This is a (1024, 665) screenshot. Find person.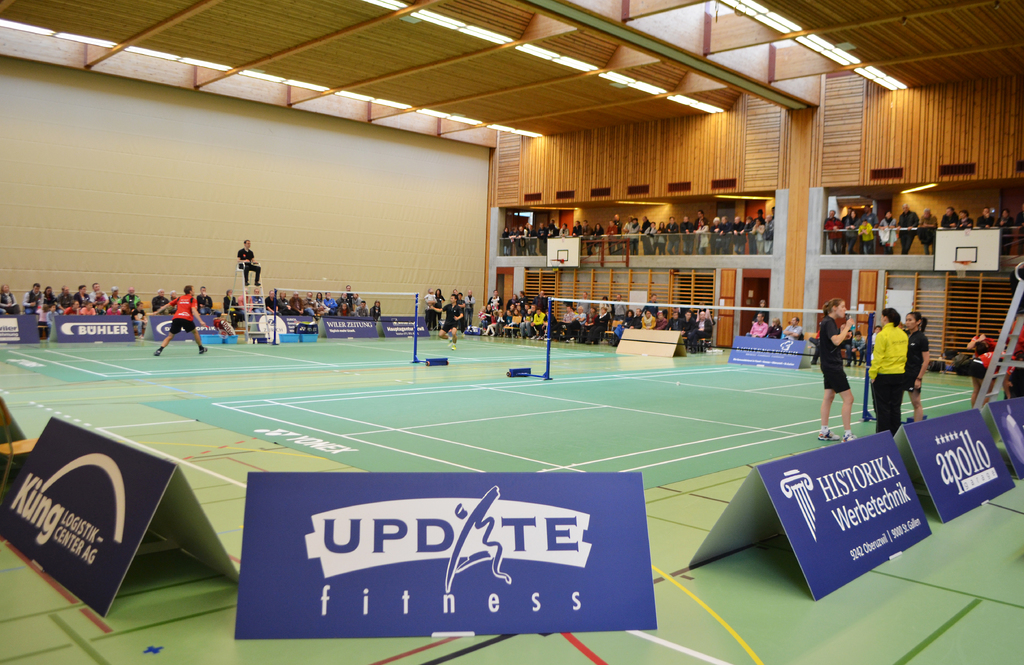
Bounding box: 641 309 656 330.
